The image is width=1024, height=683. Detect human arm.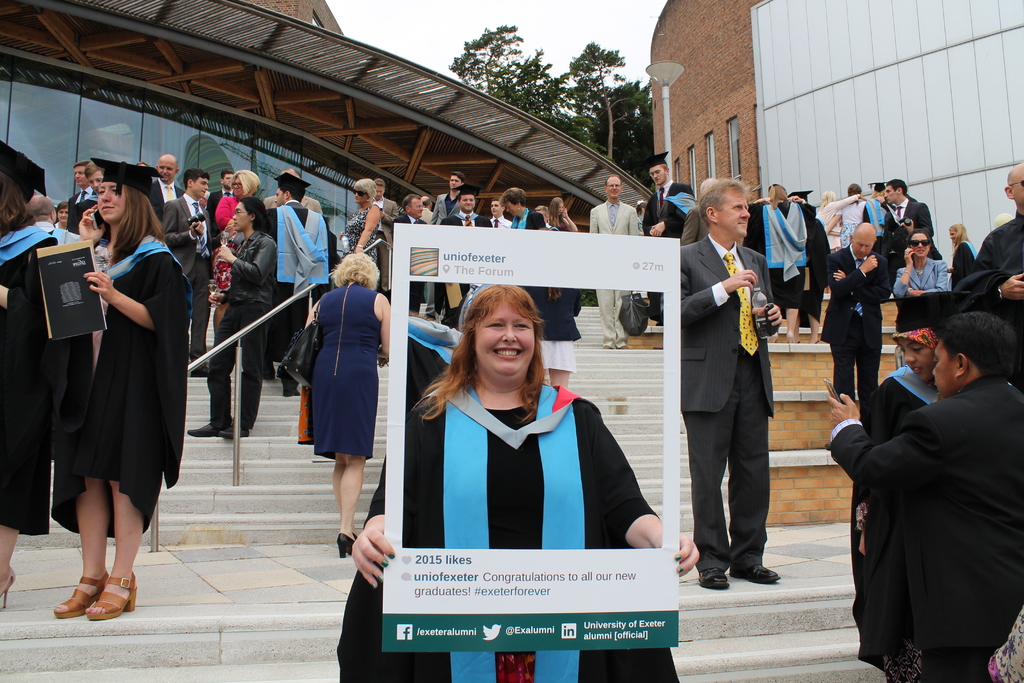
Detection: [x1=73, y1=202, x2=110, y2=249].
